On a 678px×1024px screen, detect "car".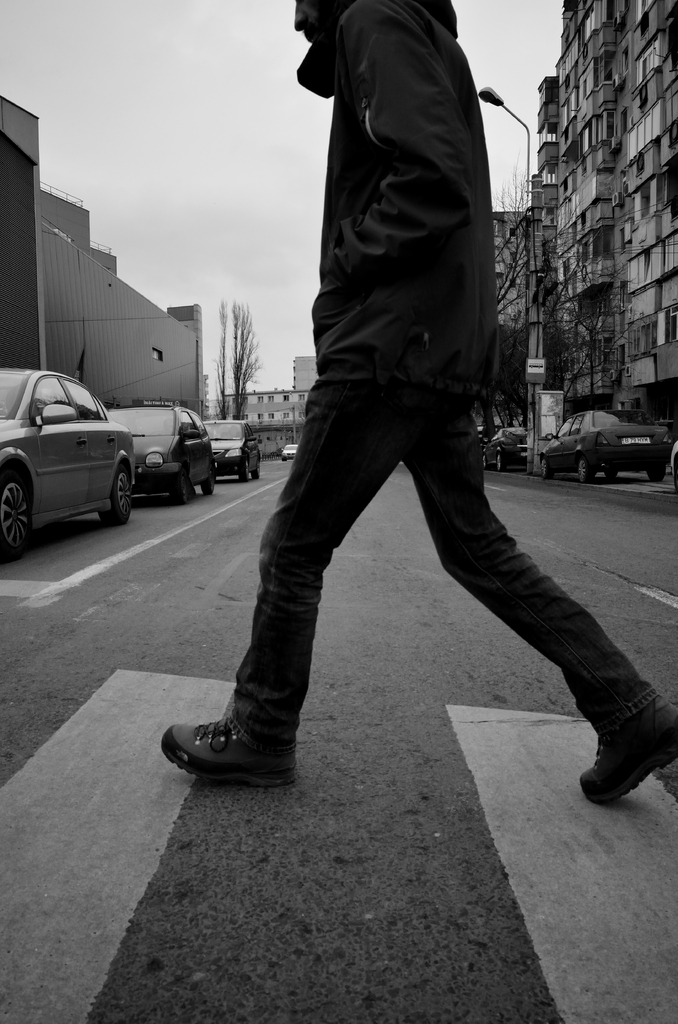
(left=0, top=368, right=135, bottom=560).
